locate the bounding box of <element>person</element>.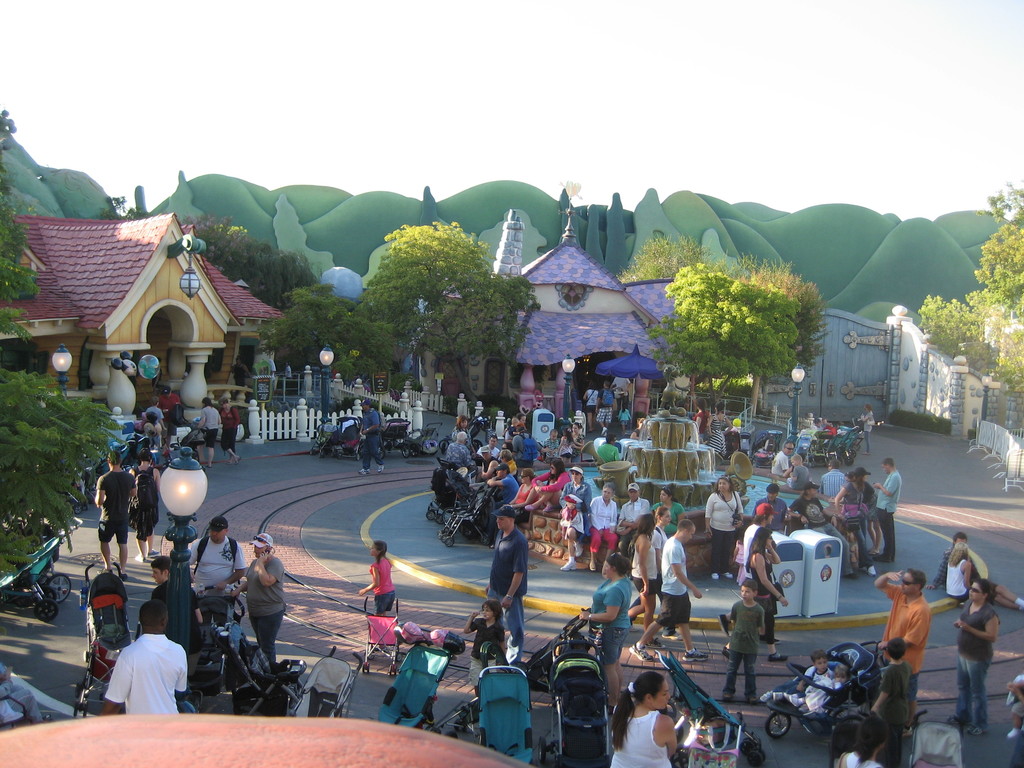
Bounding box: {"left": 444, "top": 431, "right": 473, "bottom": 465}.
